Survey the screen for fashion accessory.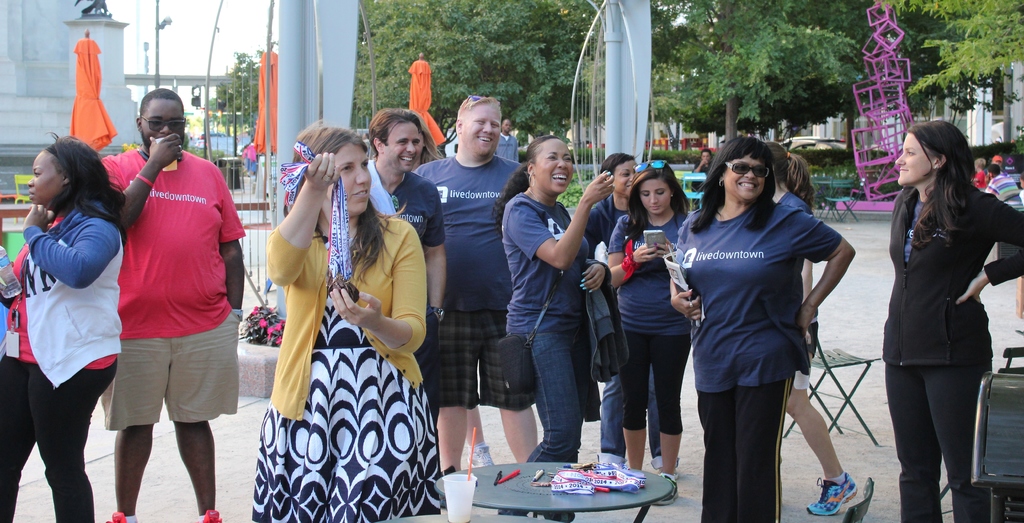
Survey found: 479:259:558:410.
